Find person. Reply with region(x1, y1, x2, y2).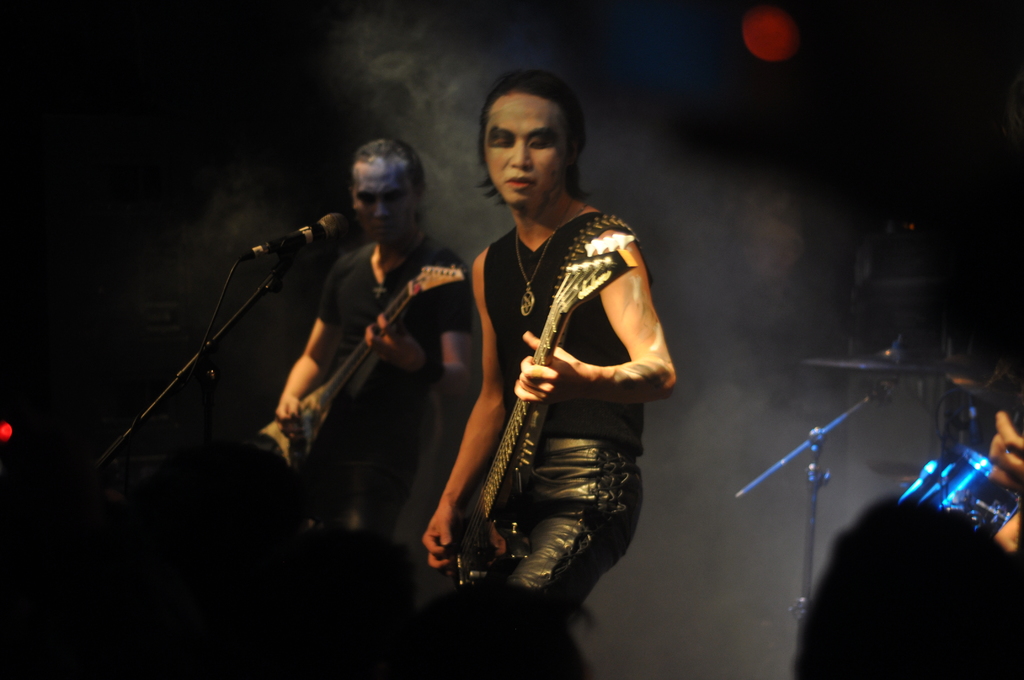
region(779, 501, 1023, 679).
